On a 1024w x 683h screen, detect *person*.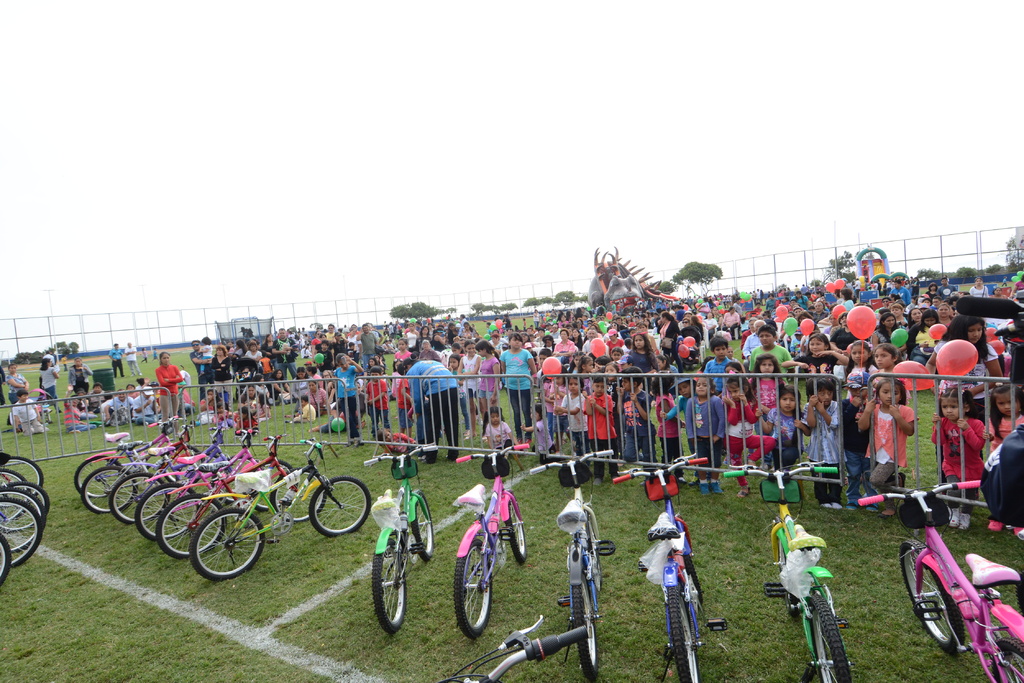
box=[860, 374, 920, 513].
